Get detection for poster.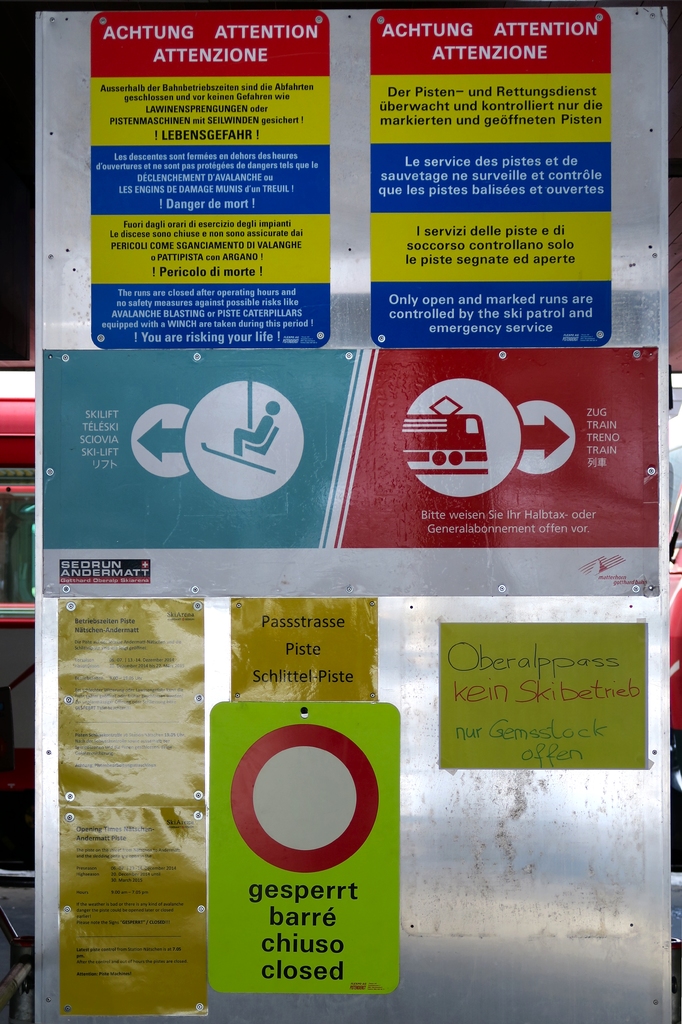
Detection: bbox=(441, 622, 646, 769).
